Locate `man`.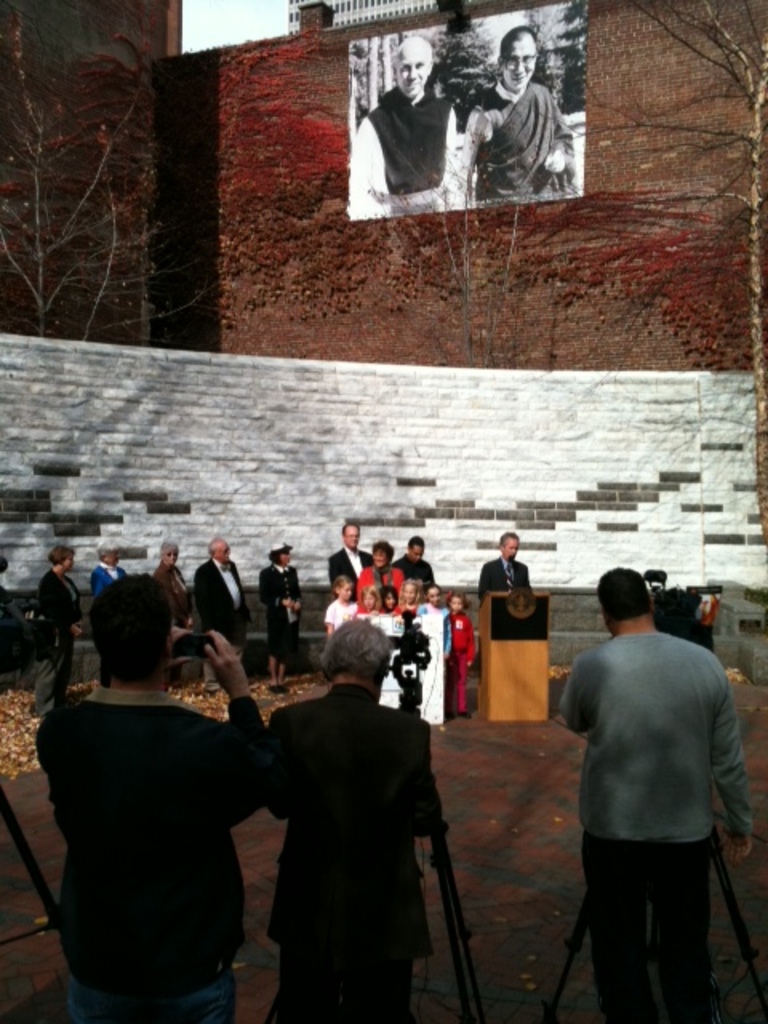
Bounding box: region(459, 24, 578, 206).
